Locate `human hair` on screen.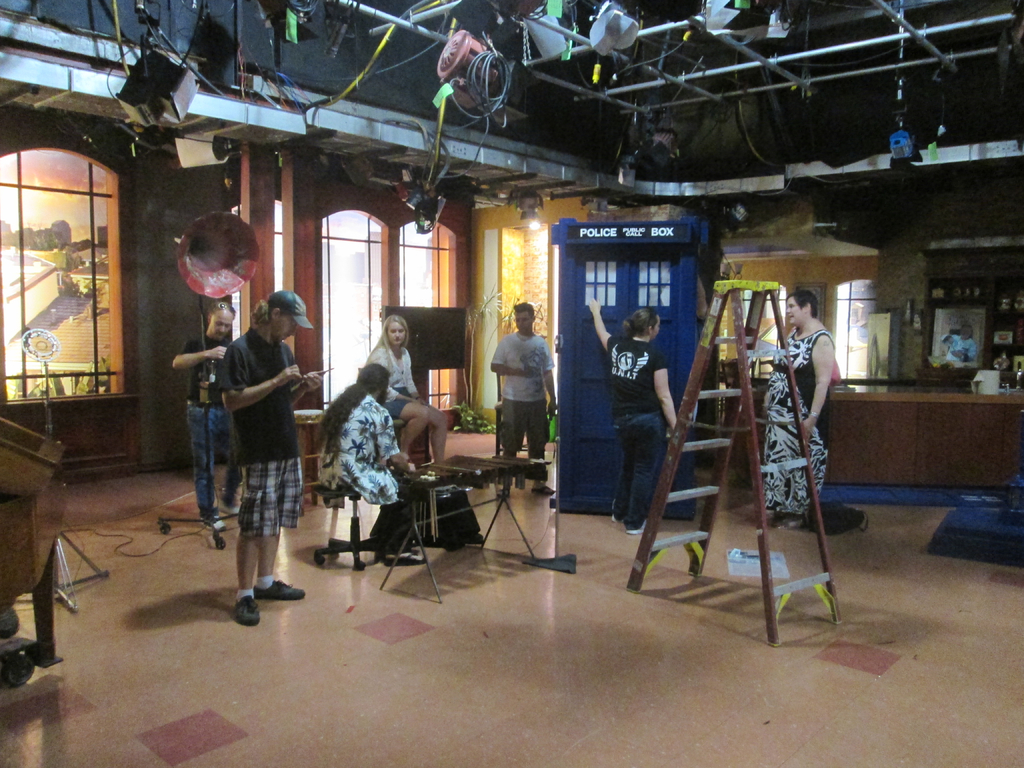
On screen at [784,291,817,318].
